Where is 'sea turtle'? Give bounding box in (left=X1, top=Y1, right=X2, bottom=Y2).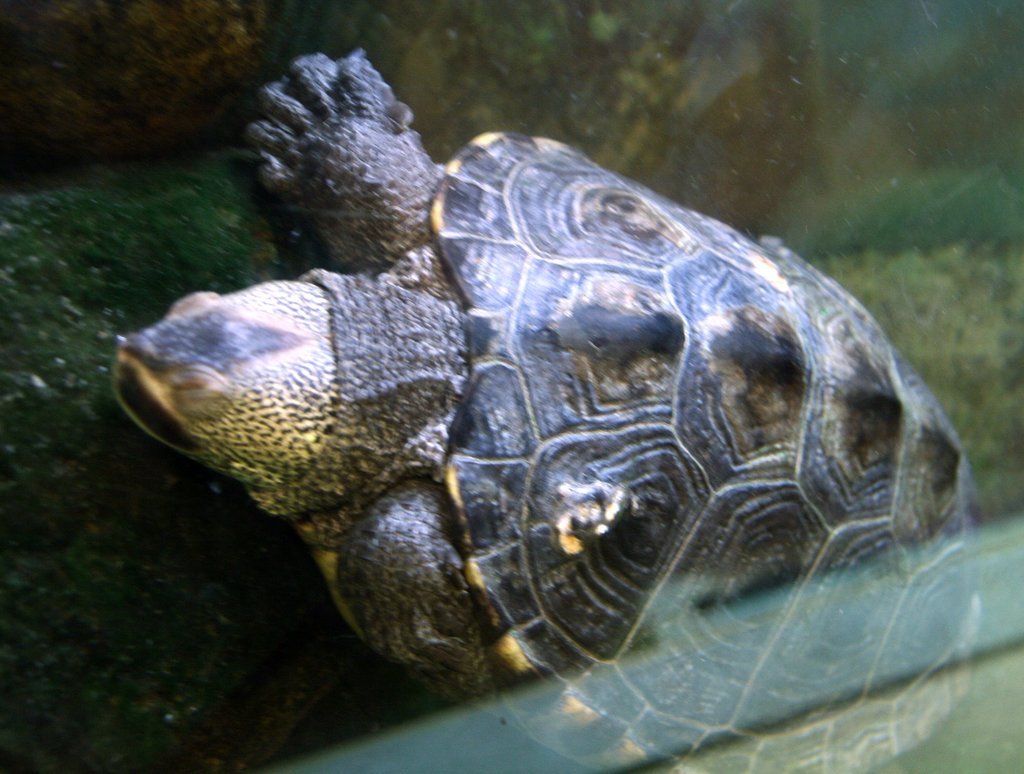
(left=97, top=49, right=972, bottom=773).
